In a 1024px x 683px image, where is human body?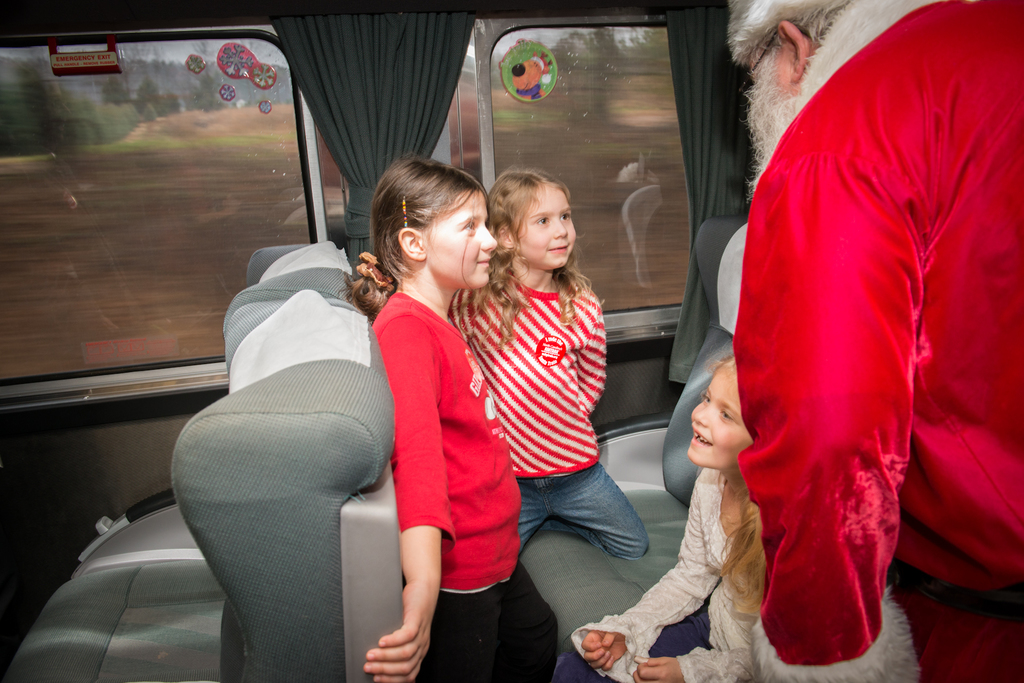
[x1=578, y1=467, x2=919, y2=682].
